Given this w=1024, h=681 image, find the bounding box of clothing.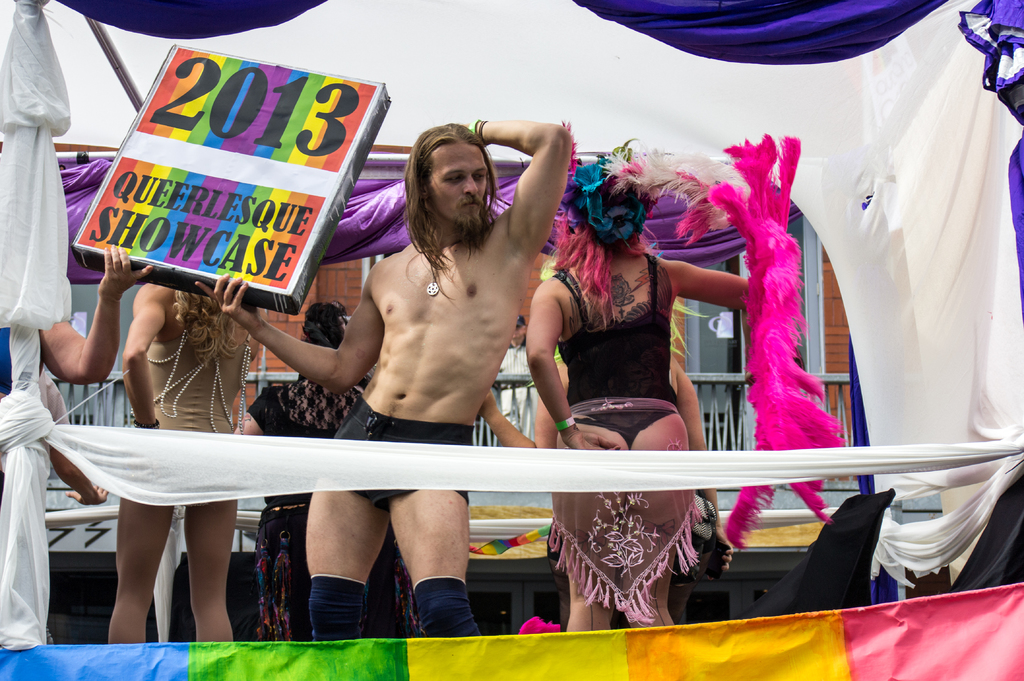
Rect(129, 302, 255, 432).
